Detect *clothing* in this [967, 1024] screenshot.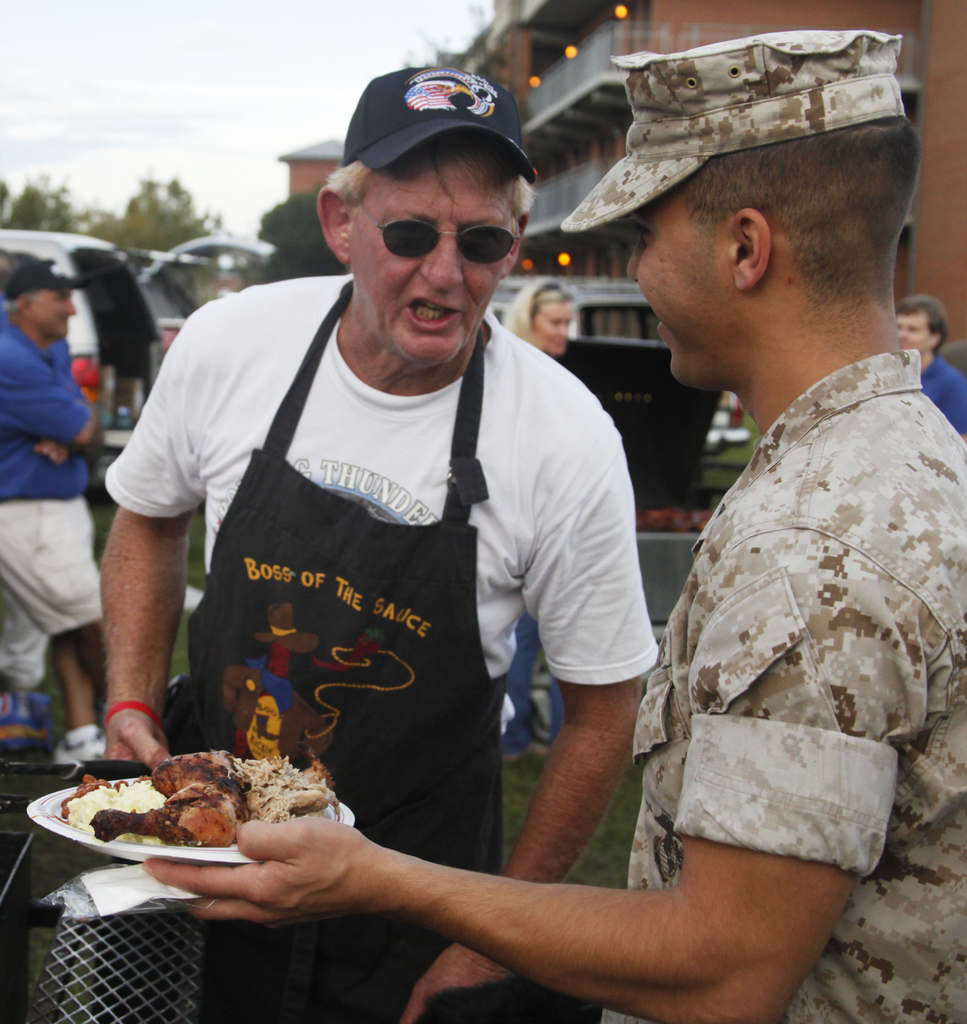
Detection: [593,268,952,973].
